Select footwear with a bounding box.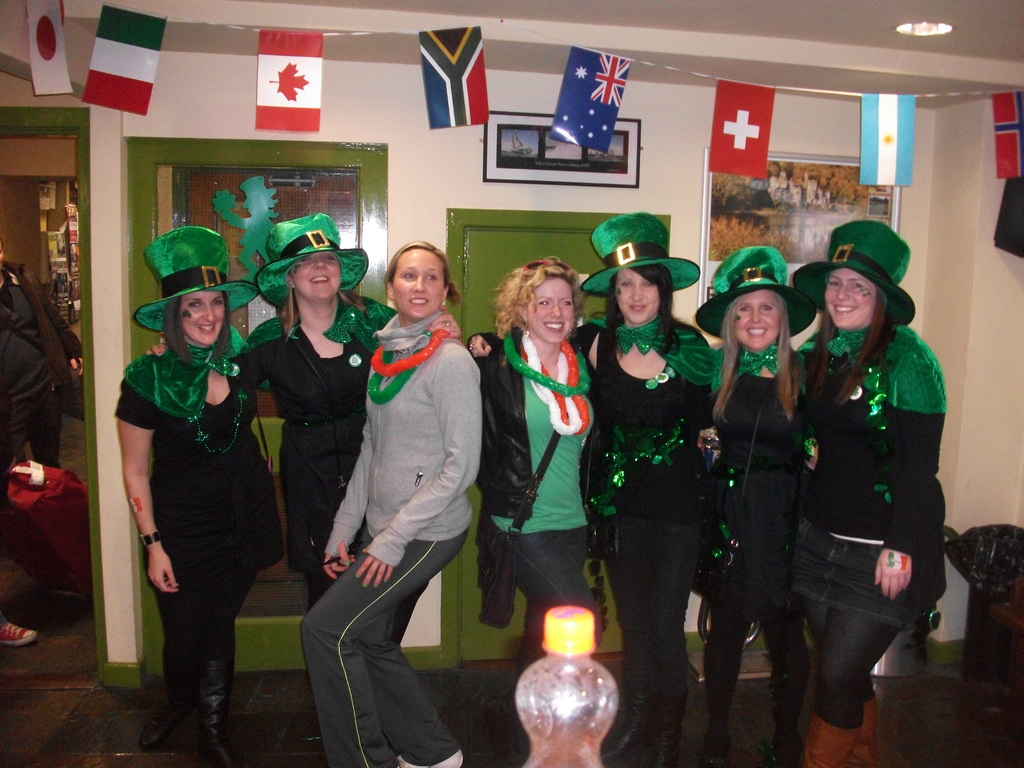
849, 691, 877, 767.
